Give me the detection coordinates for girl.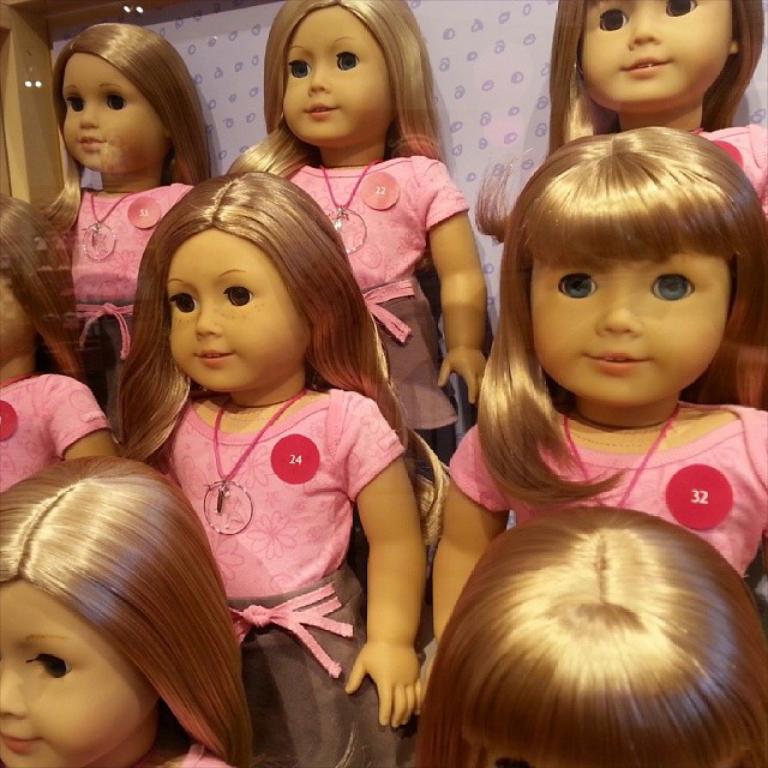
120,172,430,767.
